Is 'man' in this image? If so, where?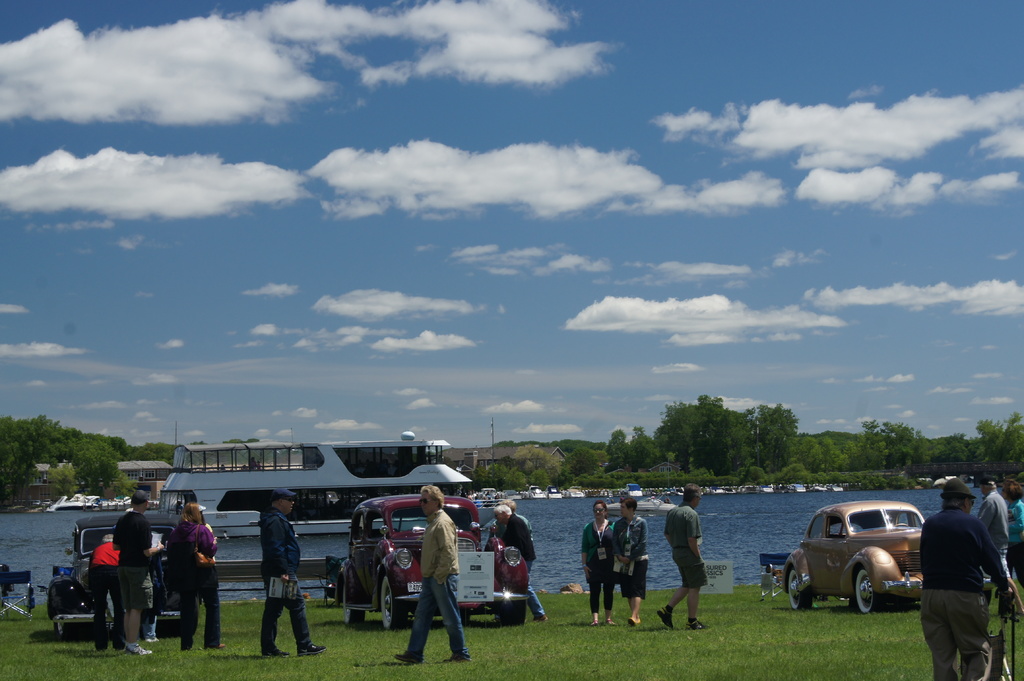
Yes, at (392, 485, 473, 661).
